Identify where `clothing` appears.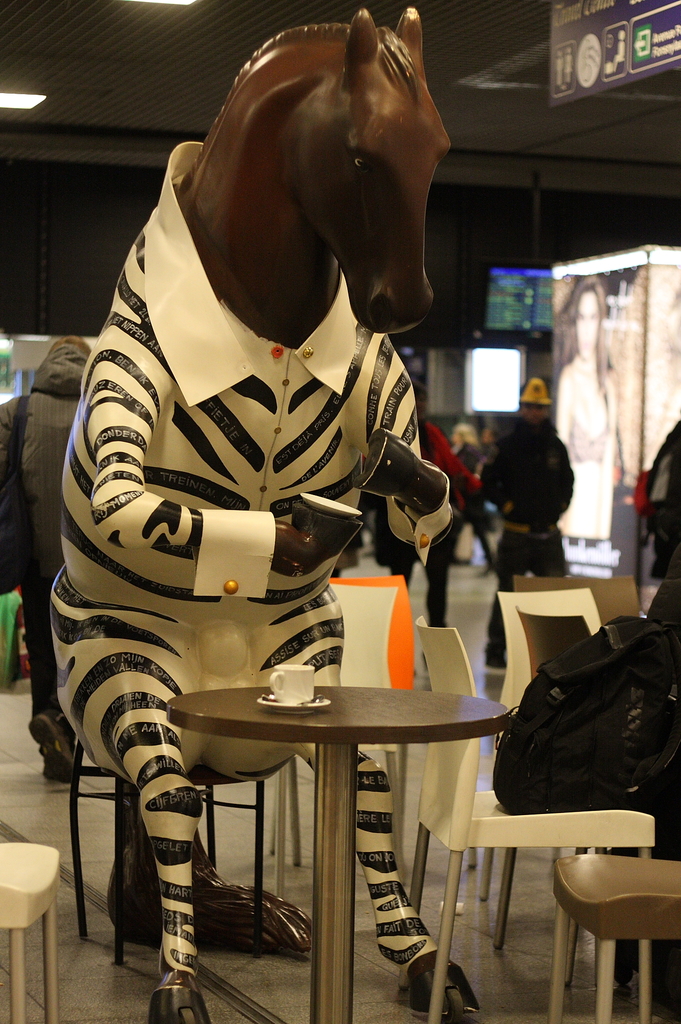
Appears at bbox=(394, 426, 467, 625).
